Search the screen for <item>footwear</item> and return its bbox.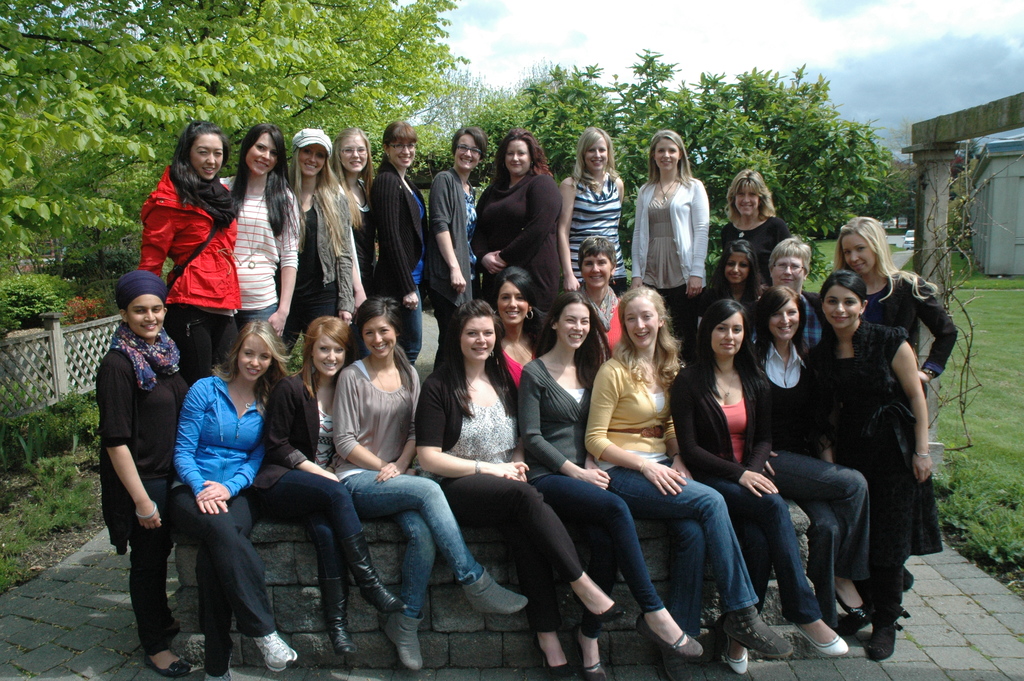
Found: left=580, top=660, right=610, bottom=680.
